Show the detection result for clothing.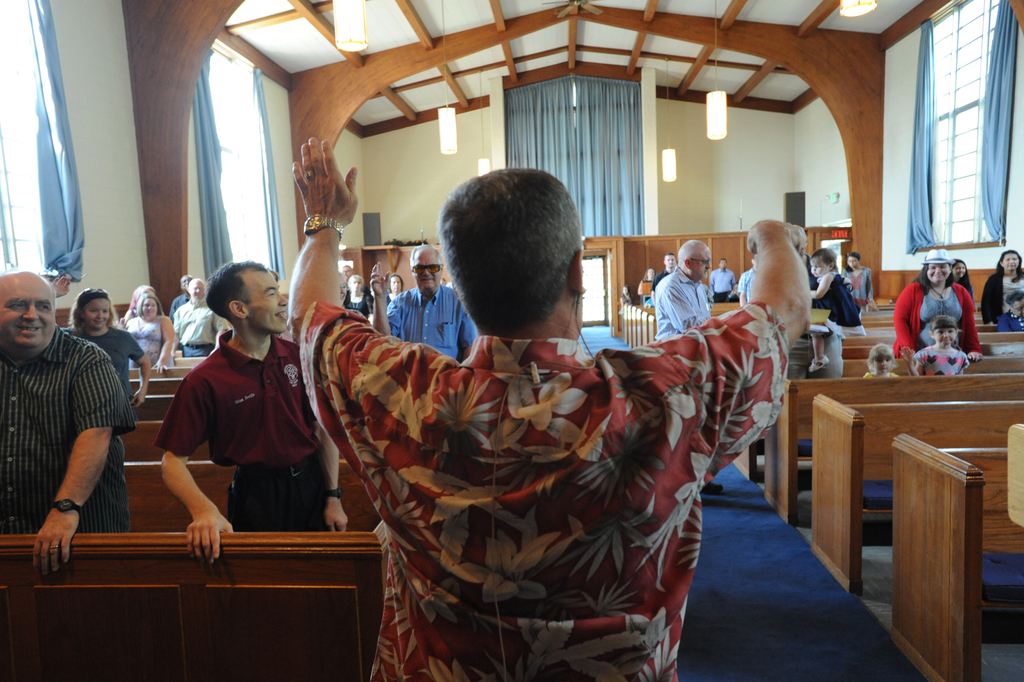
(x1=168, y1=292, x2=189, y2=314).
